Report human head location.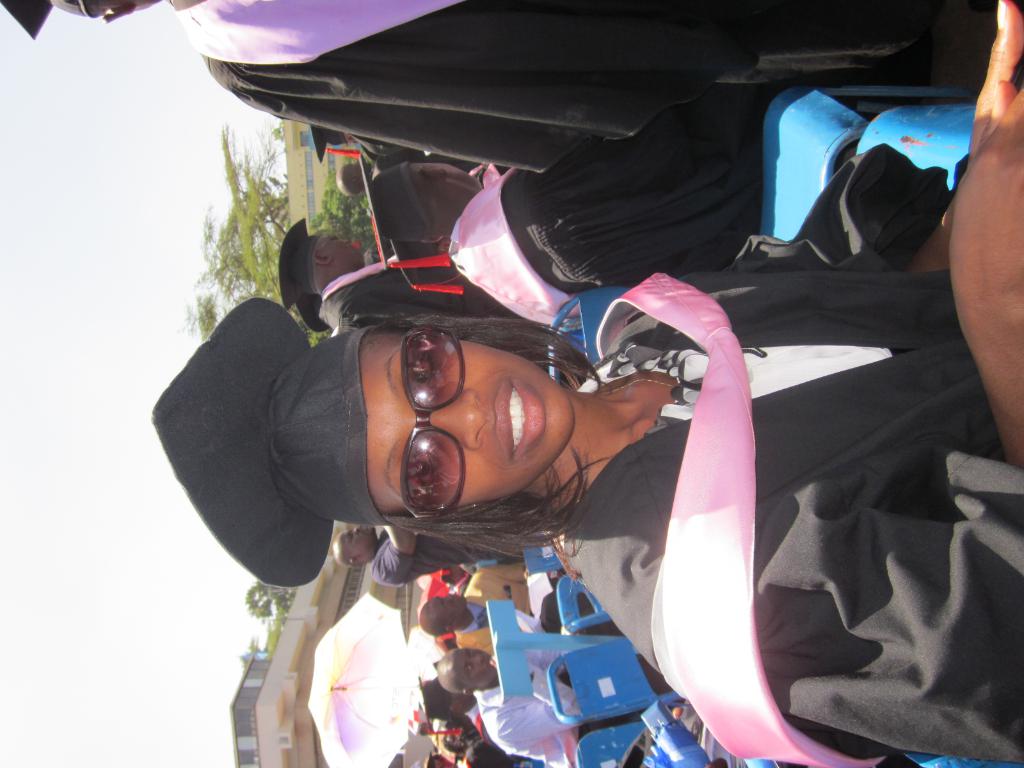
Report: region(424, 753, 453, 767).
